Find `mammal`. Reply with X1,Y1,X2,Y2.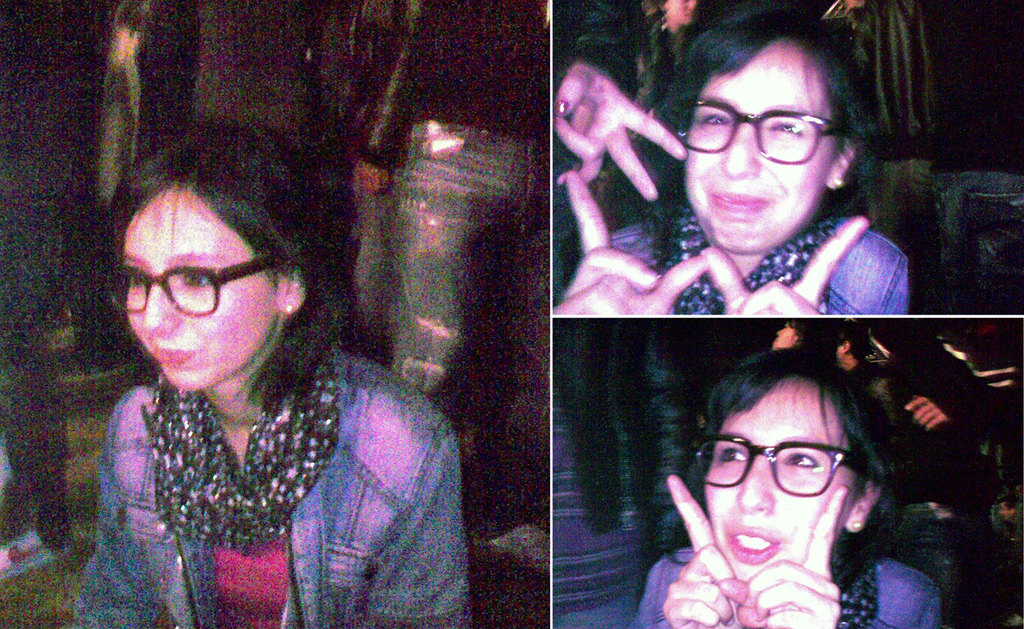
817,330,881,413.
